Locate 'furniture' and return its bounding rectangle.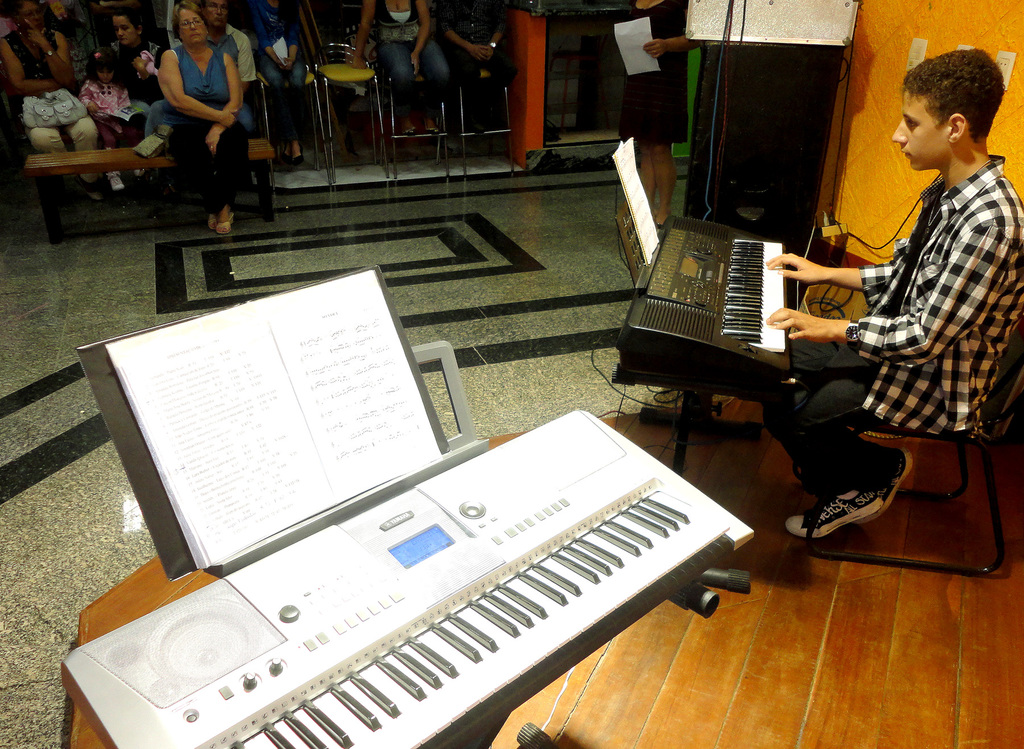
region(803, 336, 1023, 575).
